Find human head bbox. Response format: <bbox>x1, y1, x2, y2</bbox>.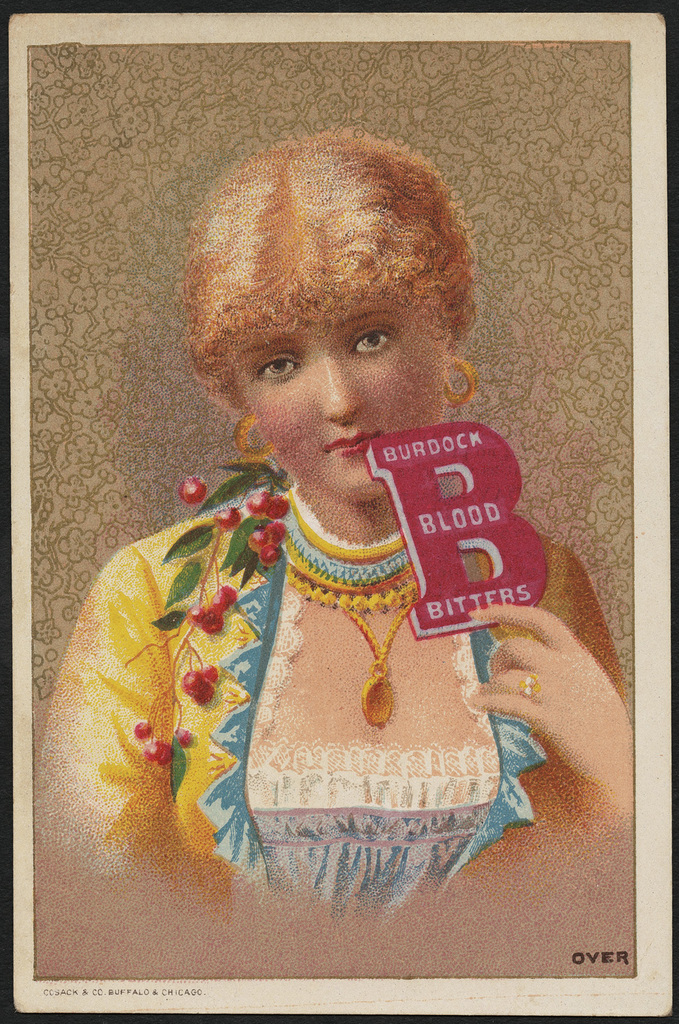
<bbox>139, 153, 446, 508</bbox>.
